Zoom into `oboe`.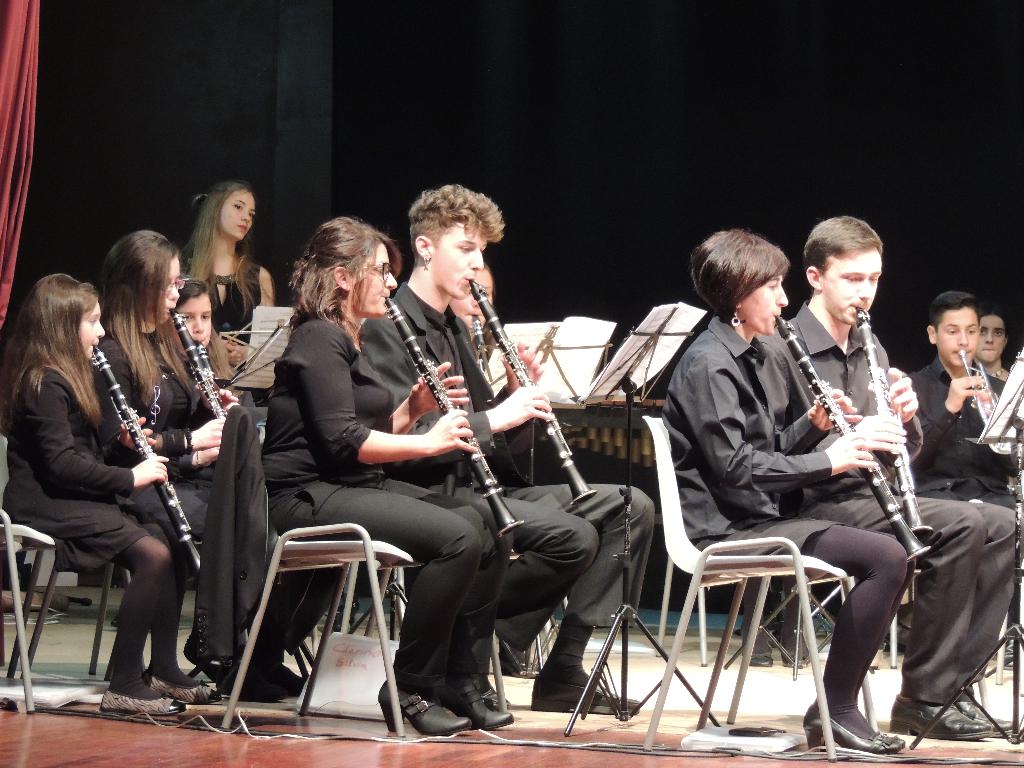
Zoom target: 371,280,576,522.
